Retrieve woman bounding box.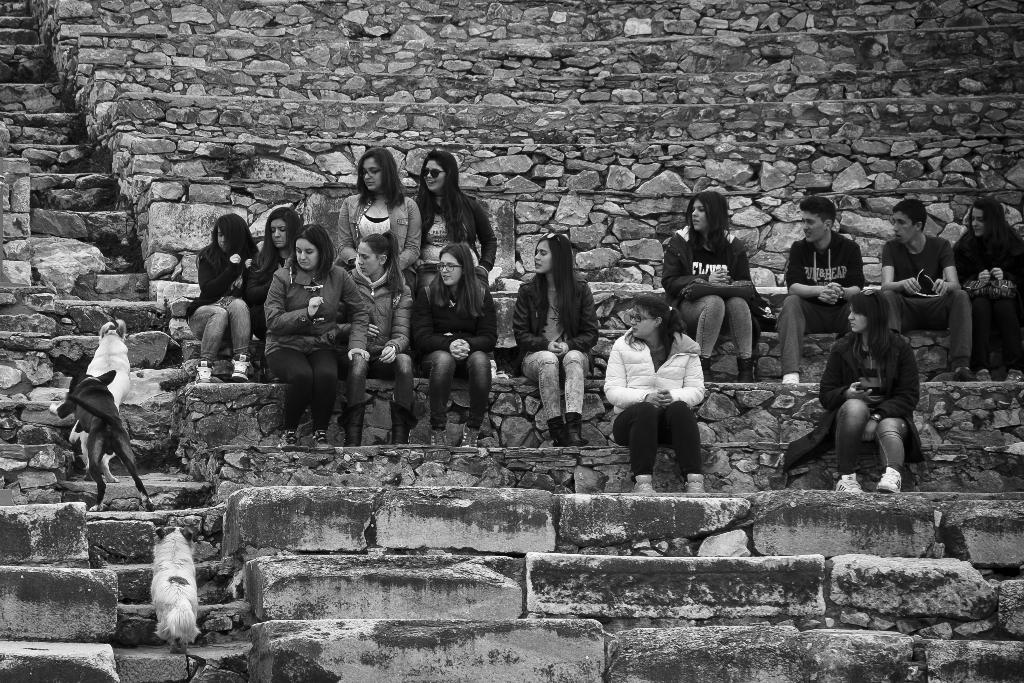
Bounding box: <region>661, 191, 764, 387</region>.
